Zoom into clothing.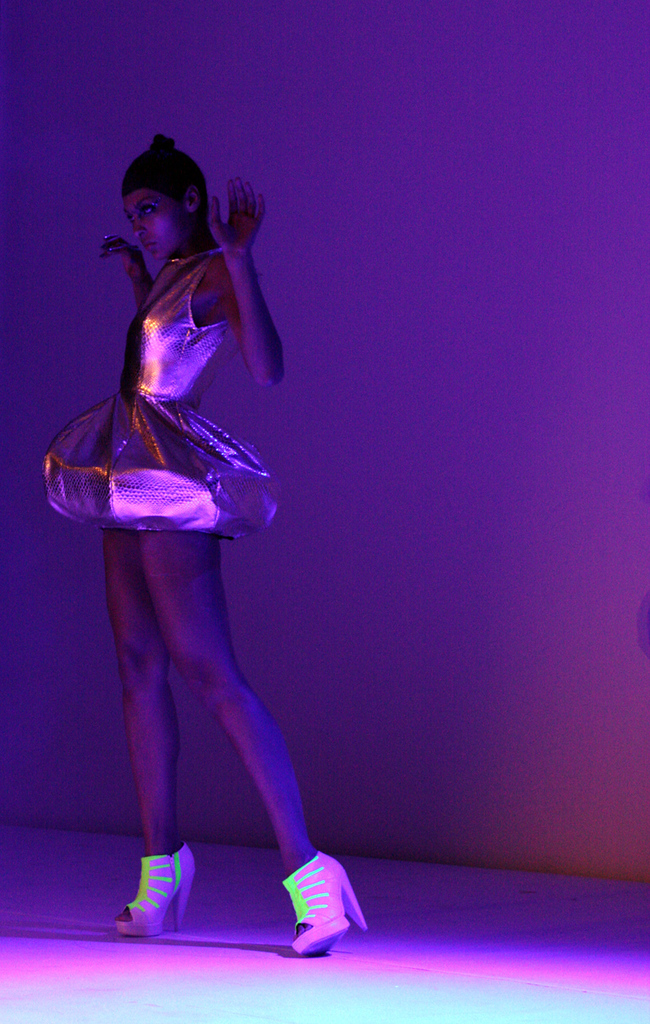
Zoom target: (x1=58, y1=204, x2=282, y2=574).
